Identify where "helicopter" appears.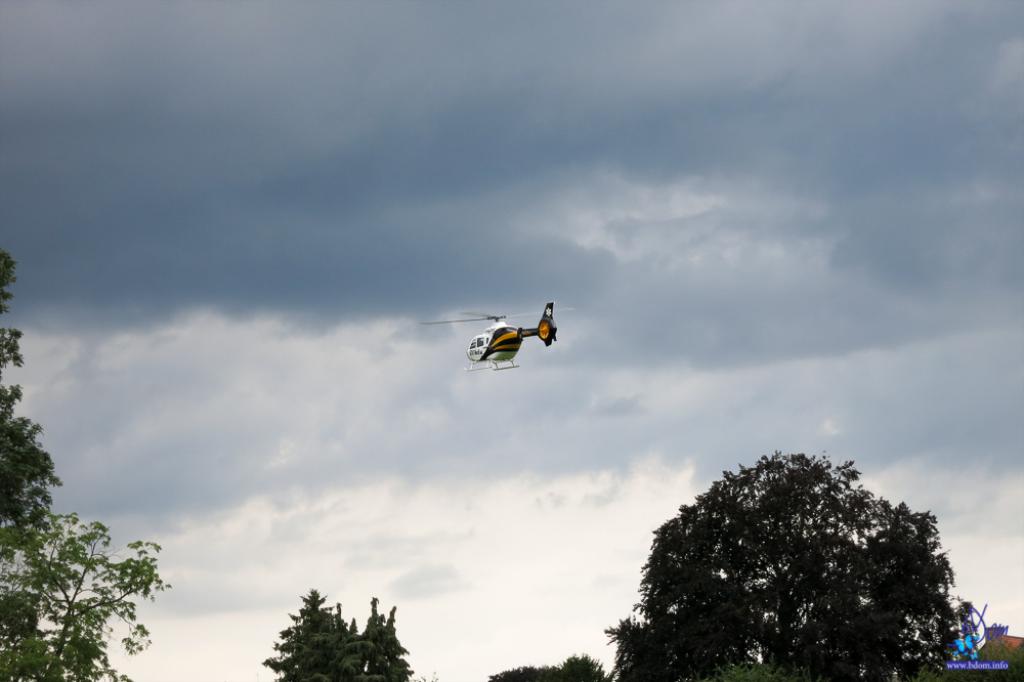
Appears at left=436, top=300, right=570, bottom=385.
